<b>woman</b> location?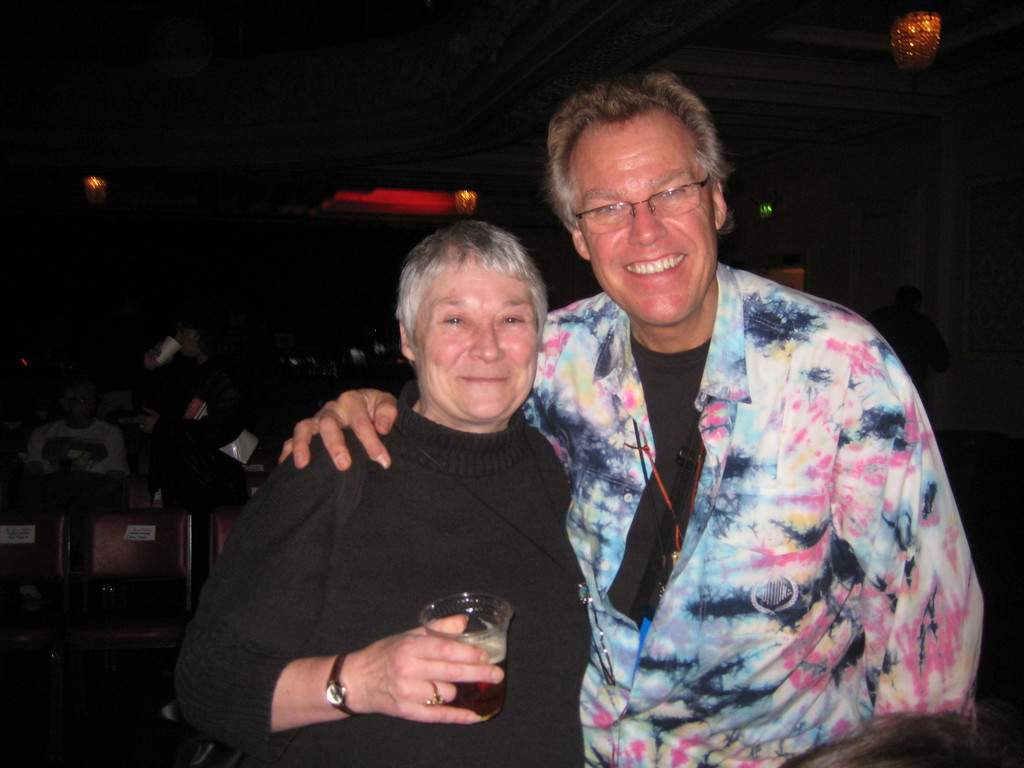
l=131, t=306, r=255, b=585
